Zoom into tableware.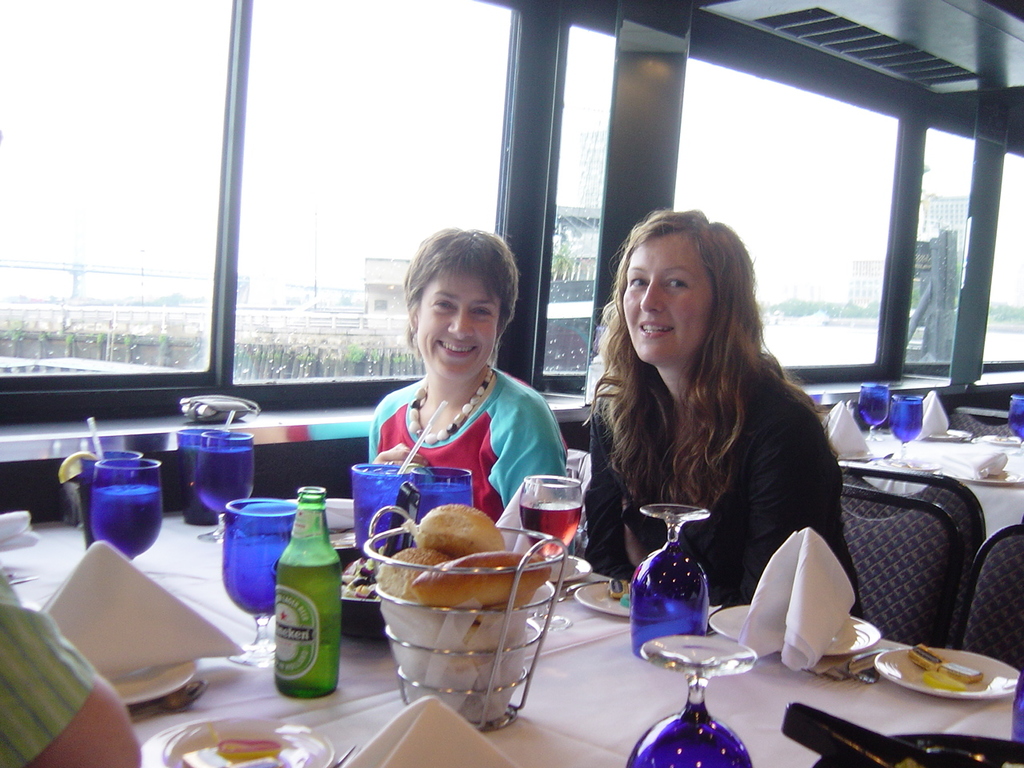
Zoom target: [left=775, top=698, right=1023, bottom=767].
